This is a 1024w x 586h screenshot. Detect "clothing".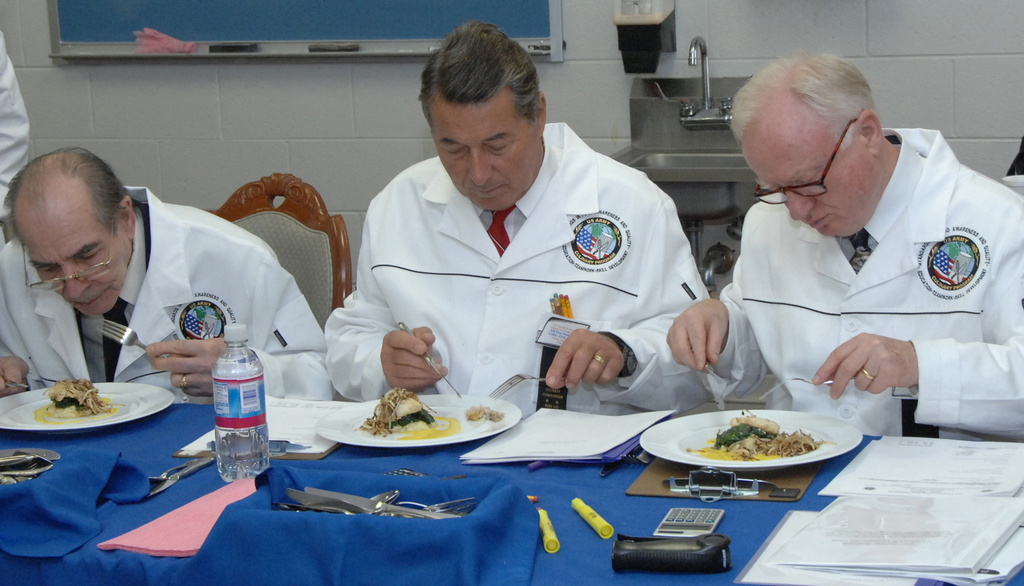
(left=317, top=129, right=735, bottom=422).
